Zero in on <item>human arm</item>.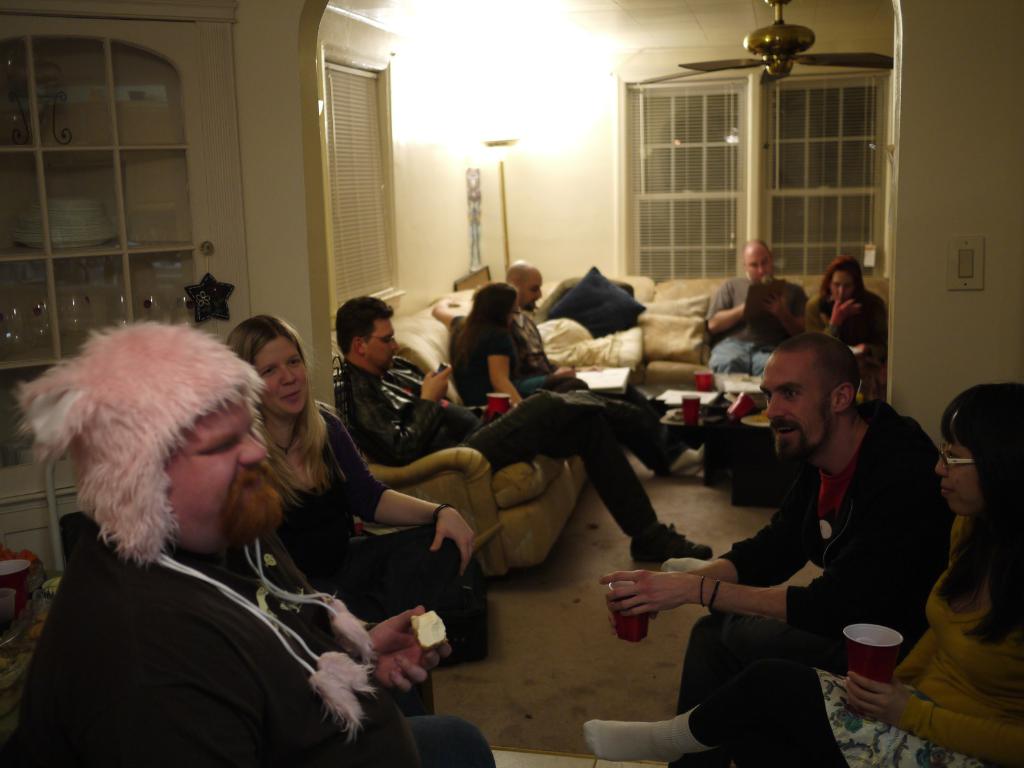
Zeroed in: 600 461 935 644.
